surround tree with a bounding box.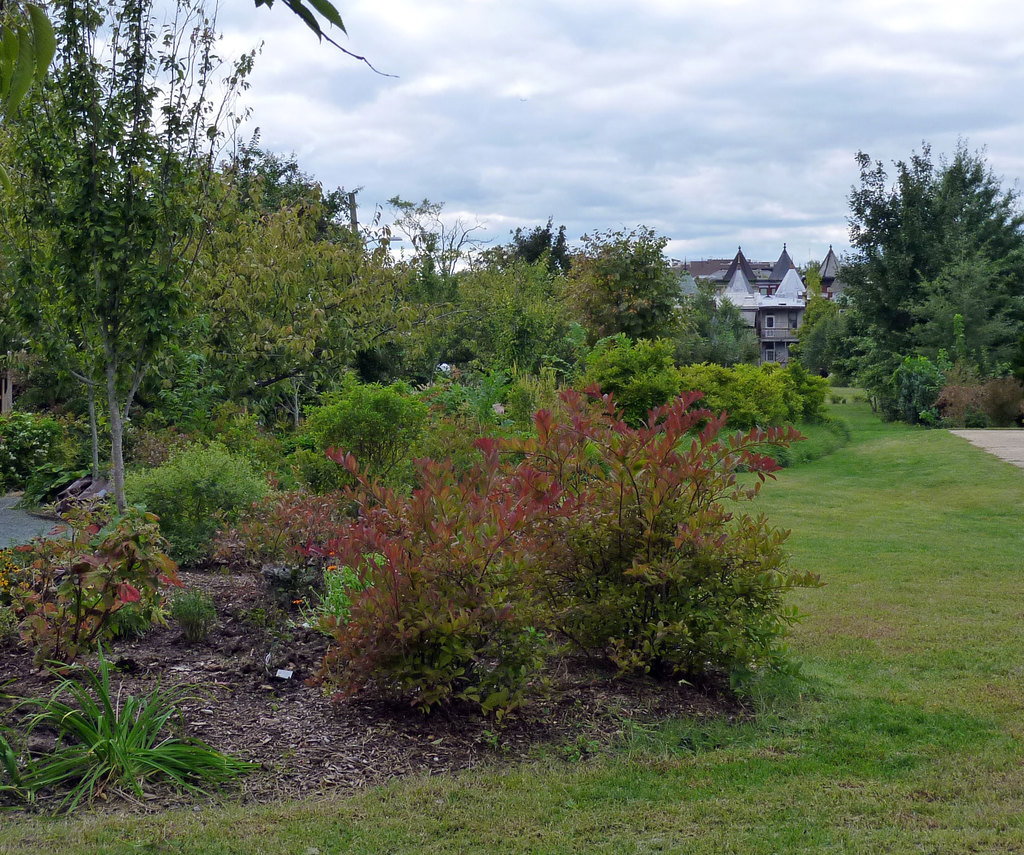
locate(834, 131, 1023, 415).
